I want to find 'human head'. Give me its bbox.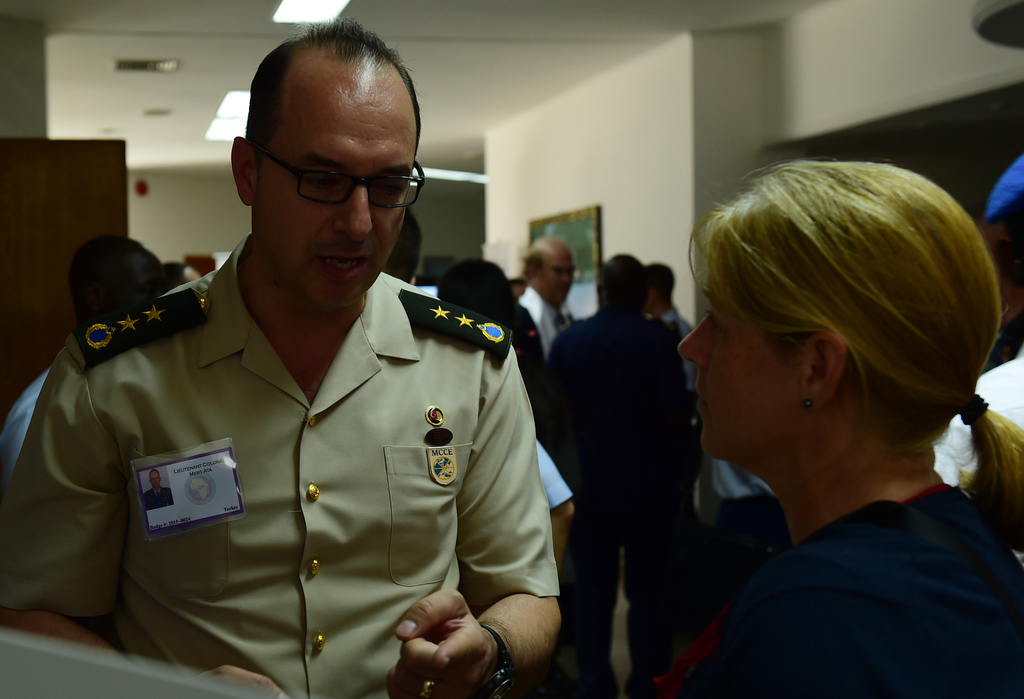
[left=438, top=257, right=516, bottom=326].
